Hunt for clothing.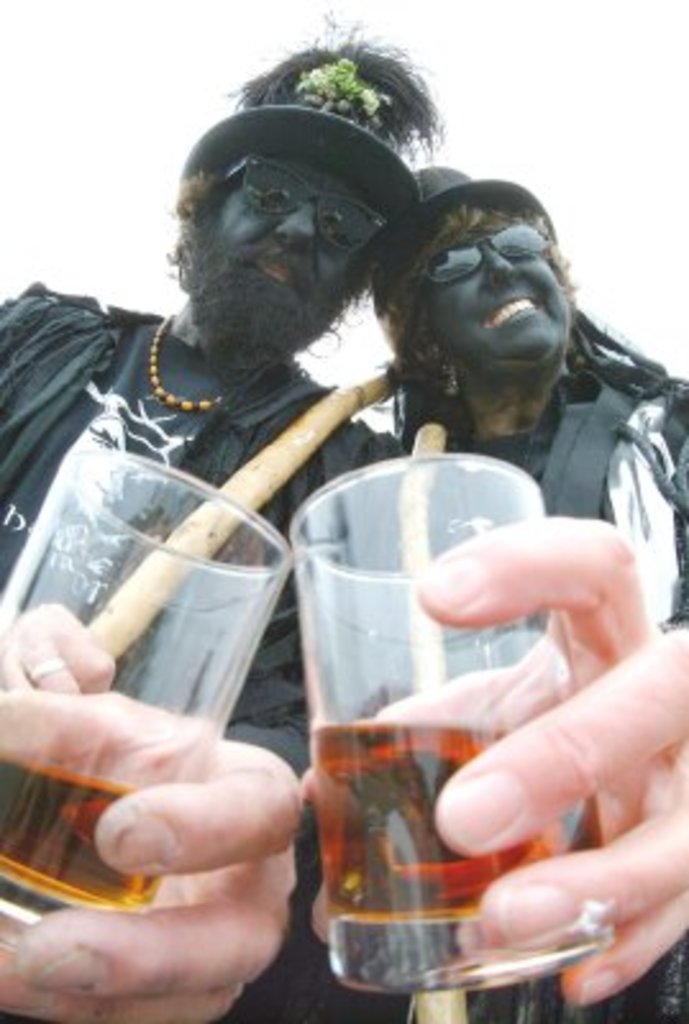
Hunted down at (x1=400, y1=366, x2=686, y2=1021).
